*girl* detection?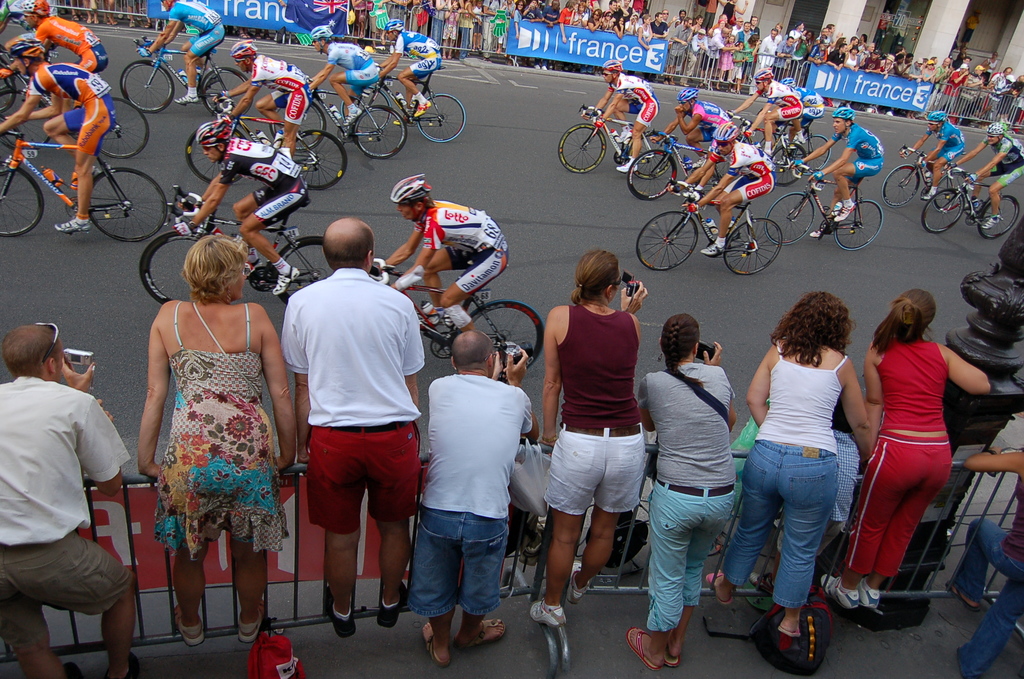
bbox=[621, 313, 734, 670]
